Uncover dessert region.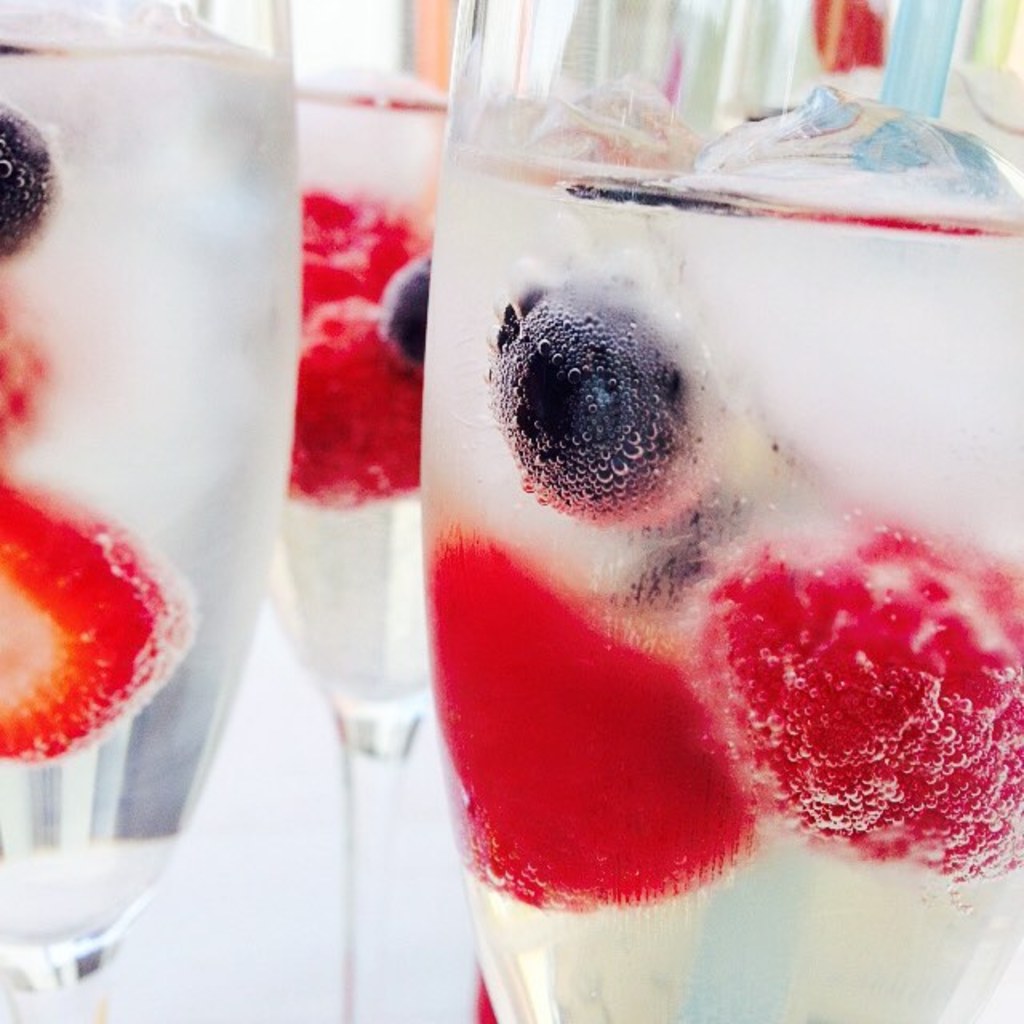
Uncovered: 283 198 430 506.
